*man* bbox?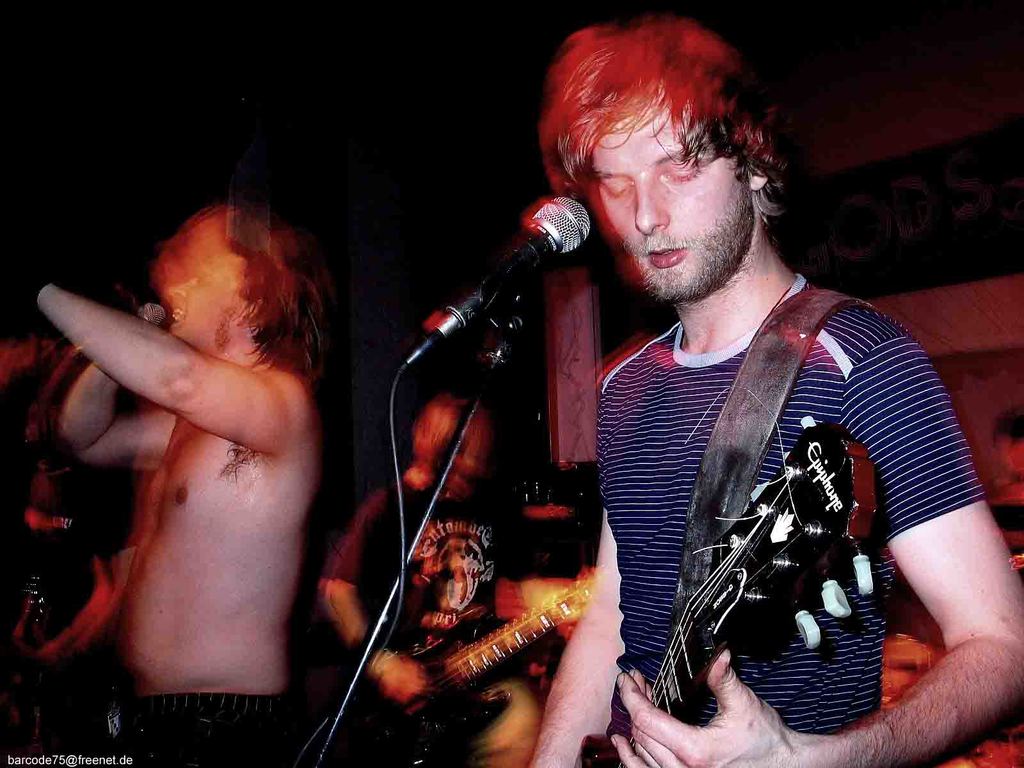
pyautogui.locateOnScreen(313, 381, 503, 756)
